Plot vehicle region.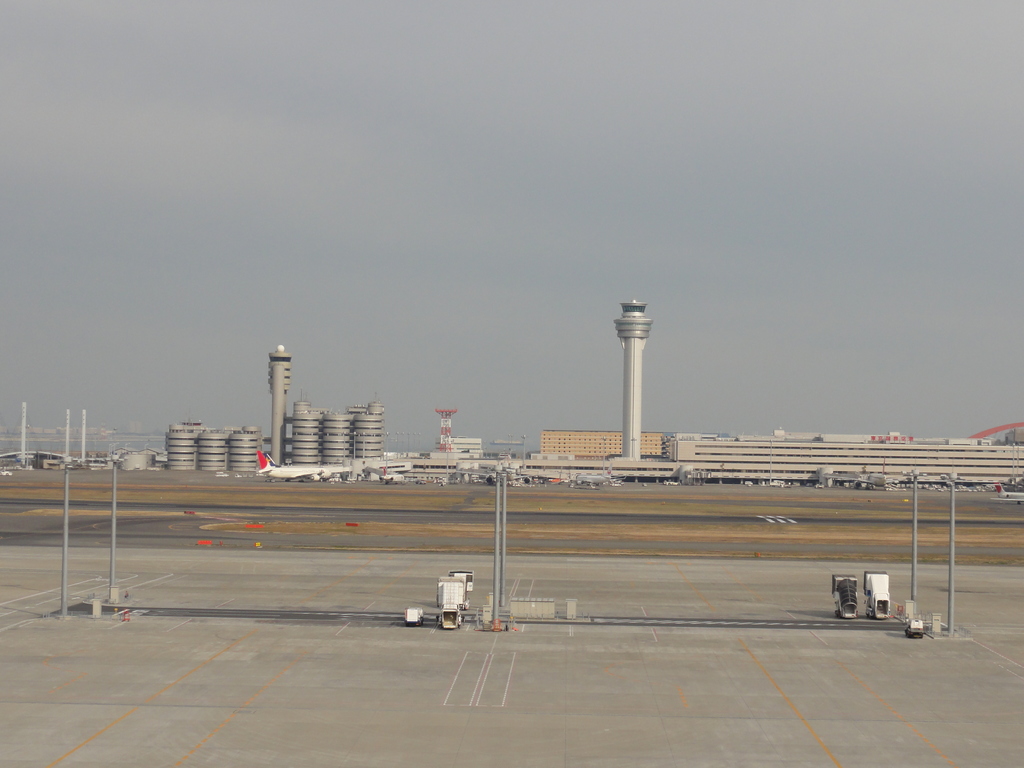
Plotted at (898, 616, 924, 640).
